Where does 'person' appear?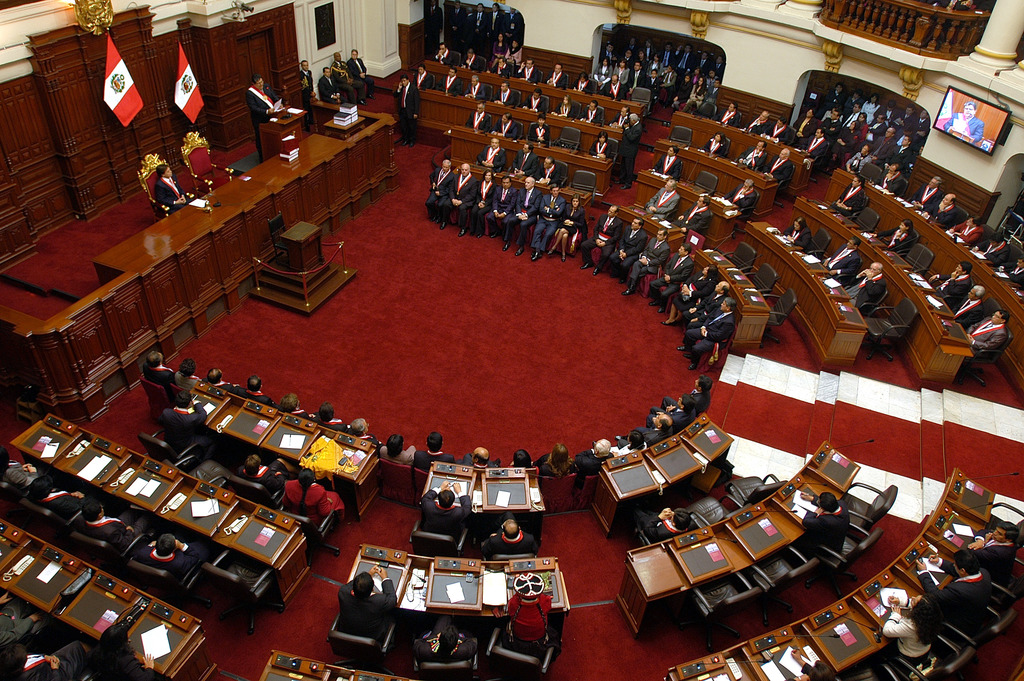
Appears at (556,94,582,115).
